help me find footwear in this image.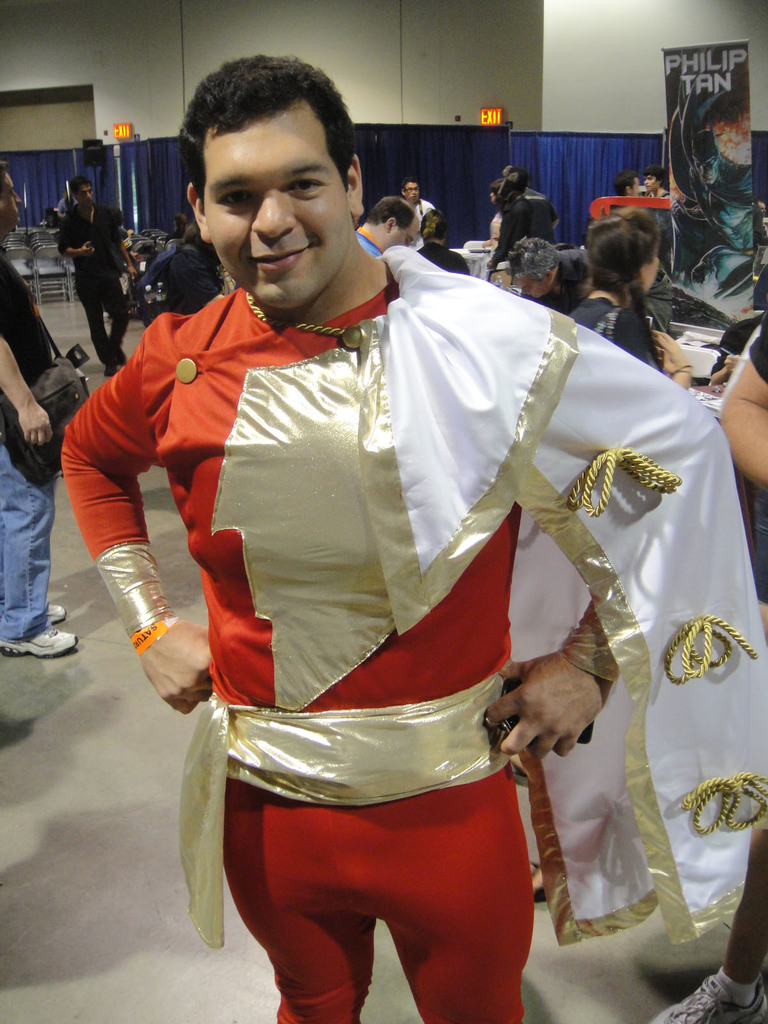
Found it: 0/617/79/659.
